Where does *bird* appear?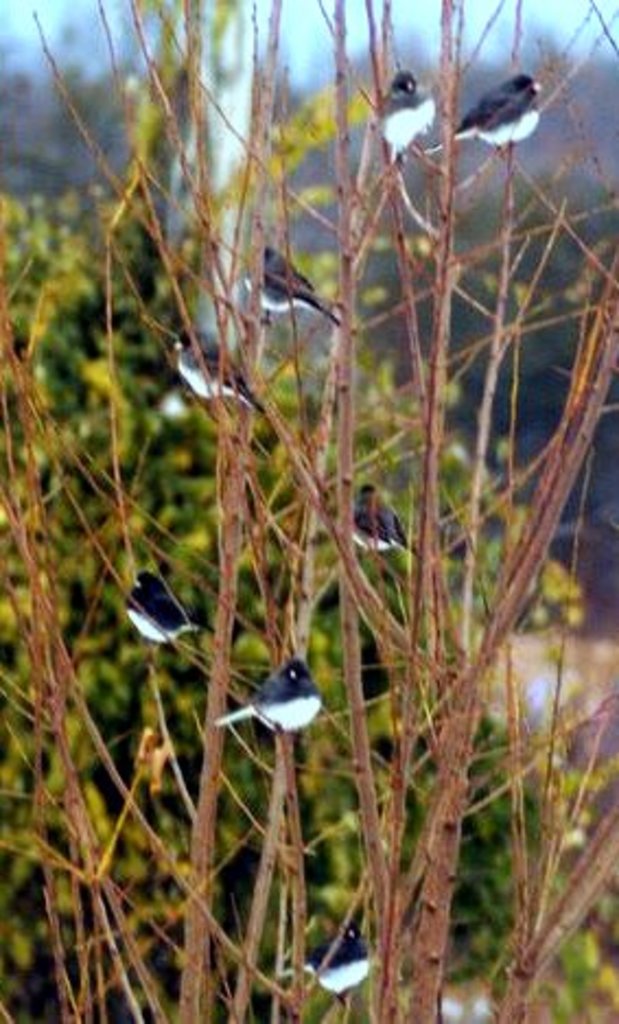
Appears at {"left": 173, "top": 326, "right": 260, "bottom": 418}.
